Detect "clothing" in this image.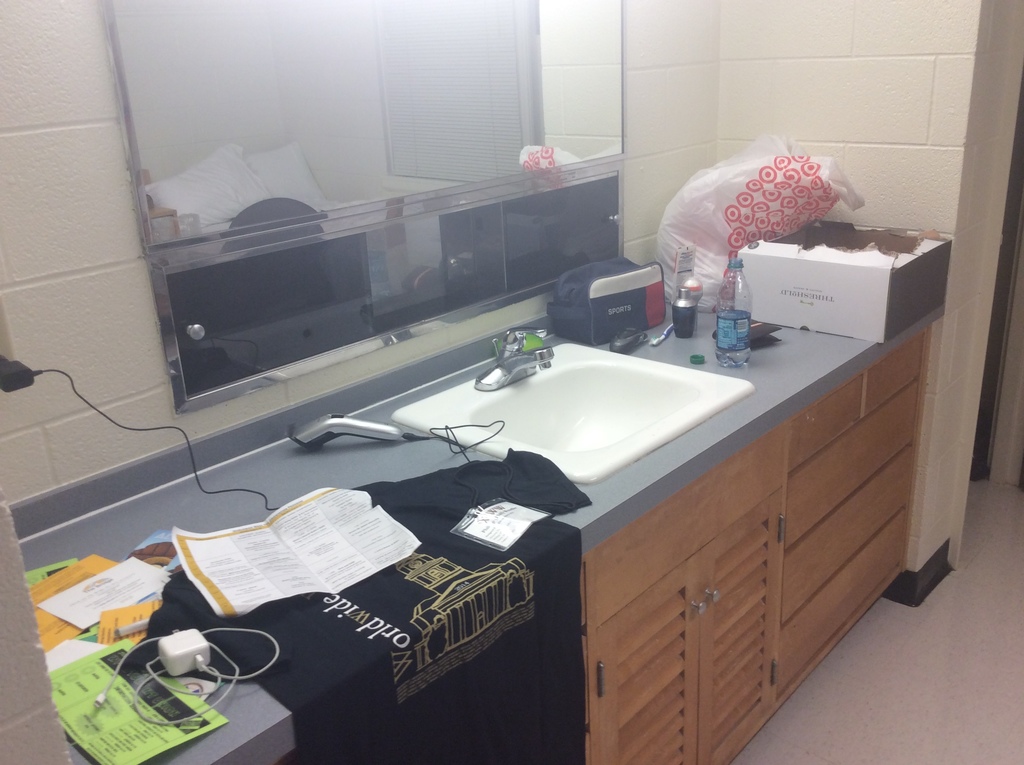
Detection: [left=120, top=444, right=596, bottom=764].
